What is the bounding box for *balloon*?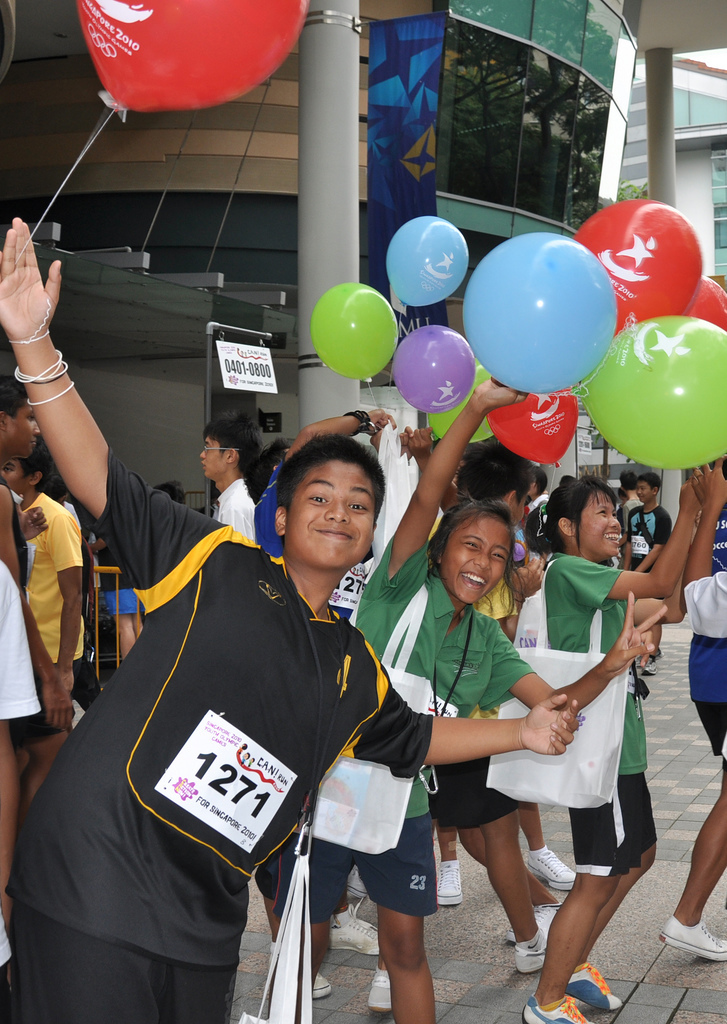
{"x1": 312, "y1": 280, "x2": 394, "y2": 379}.
